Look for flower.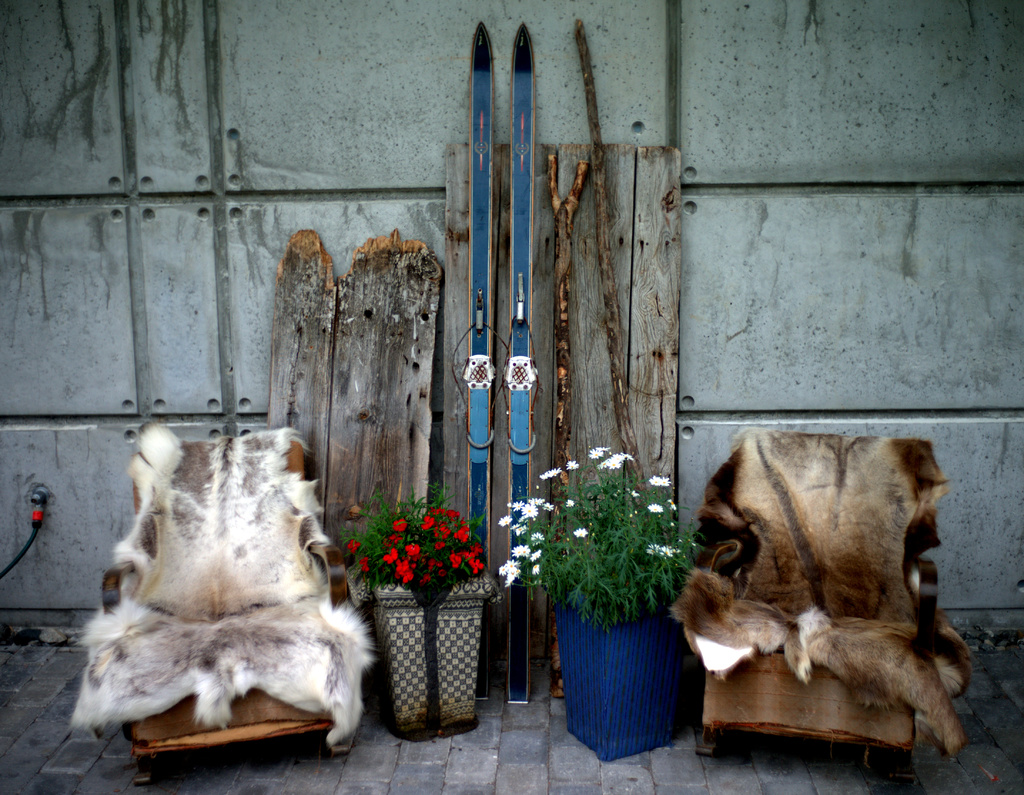
Found: l=589, t=450, r=605, b=461.
